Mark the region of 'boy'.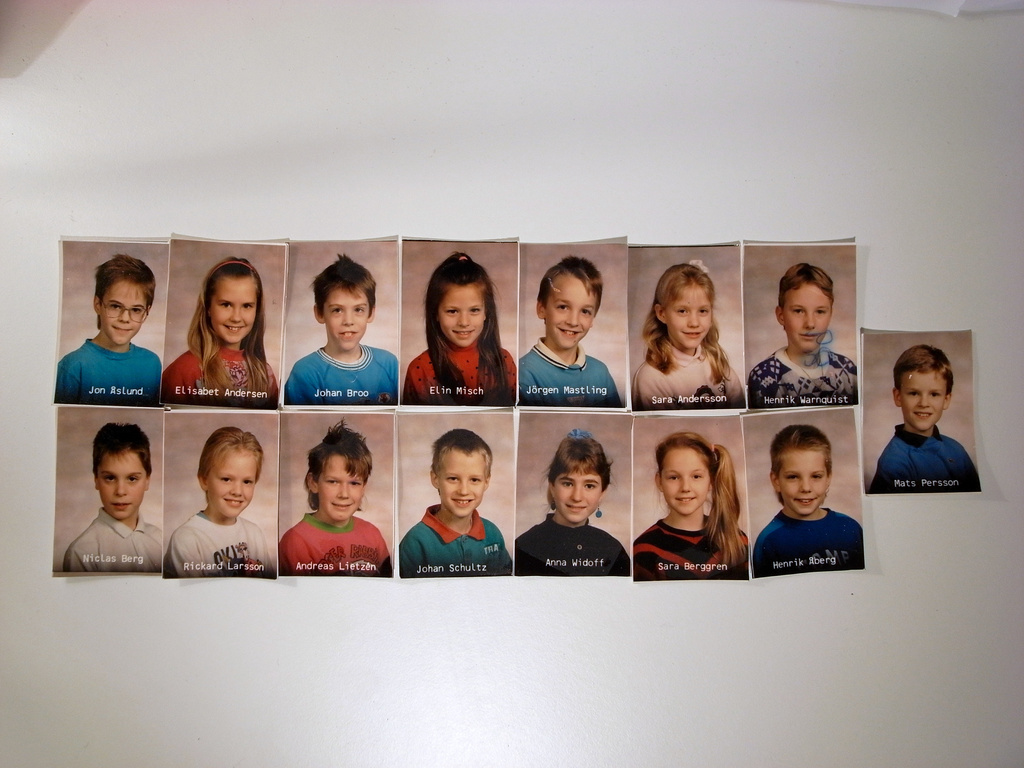
Region: (x1=62, y1=424, x2=164, y2=572).
